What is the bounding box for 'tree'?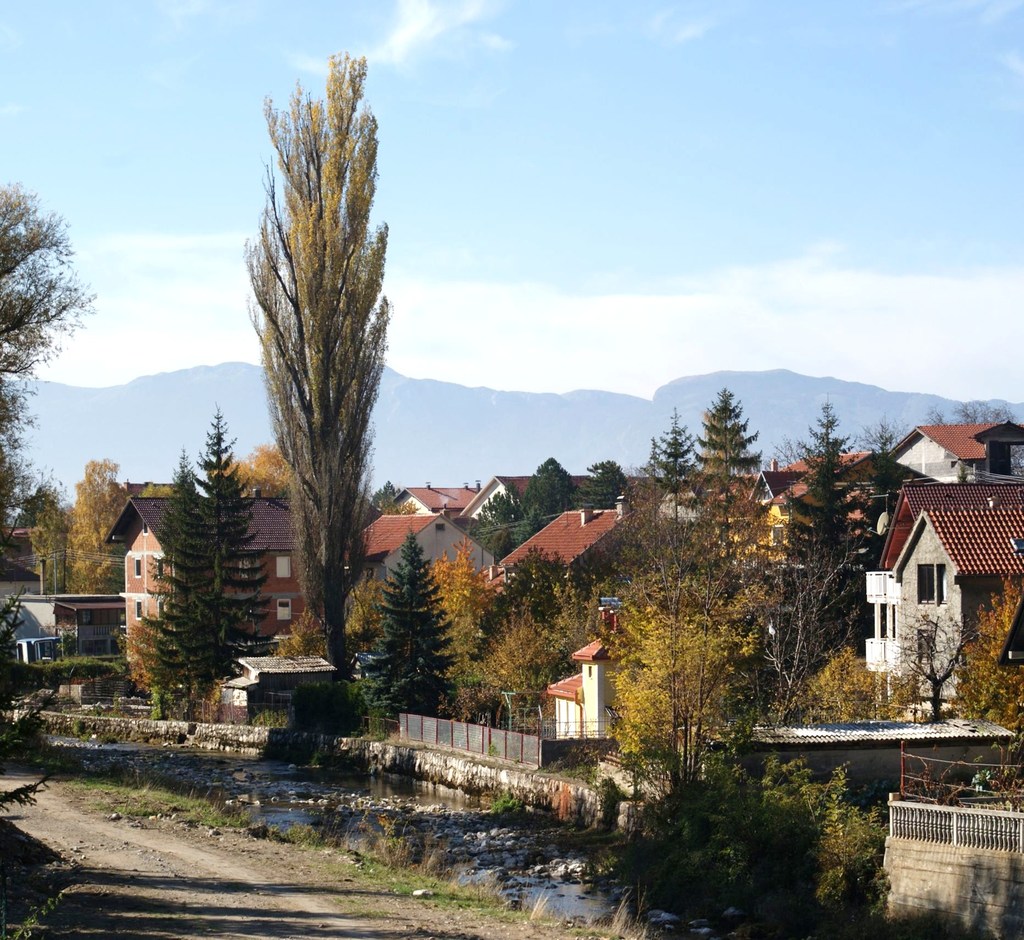
0/179/107/587.
